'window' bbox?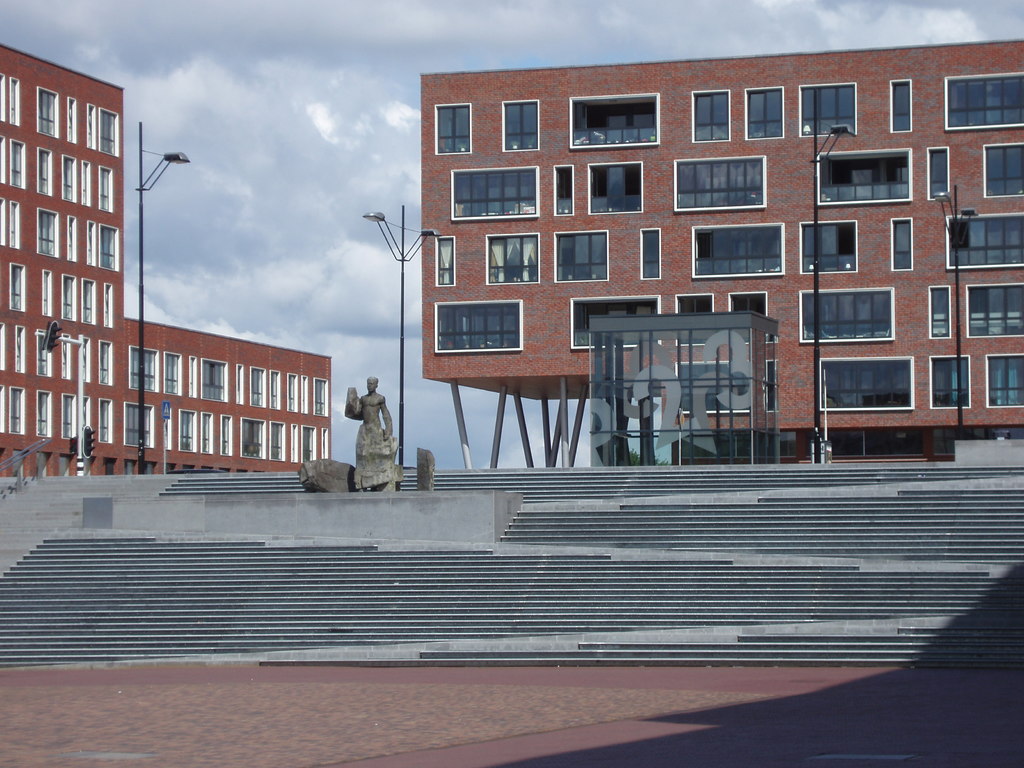
{"left": 127, "top": 351, "right": 154, "bottom": 390}
